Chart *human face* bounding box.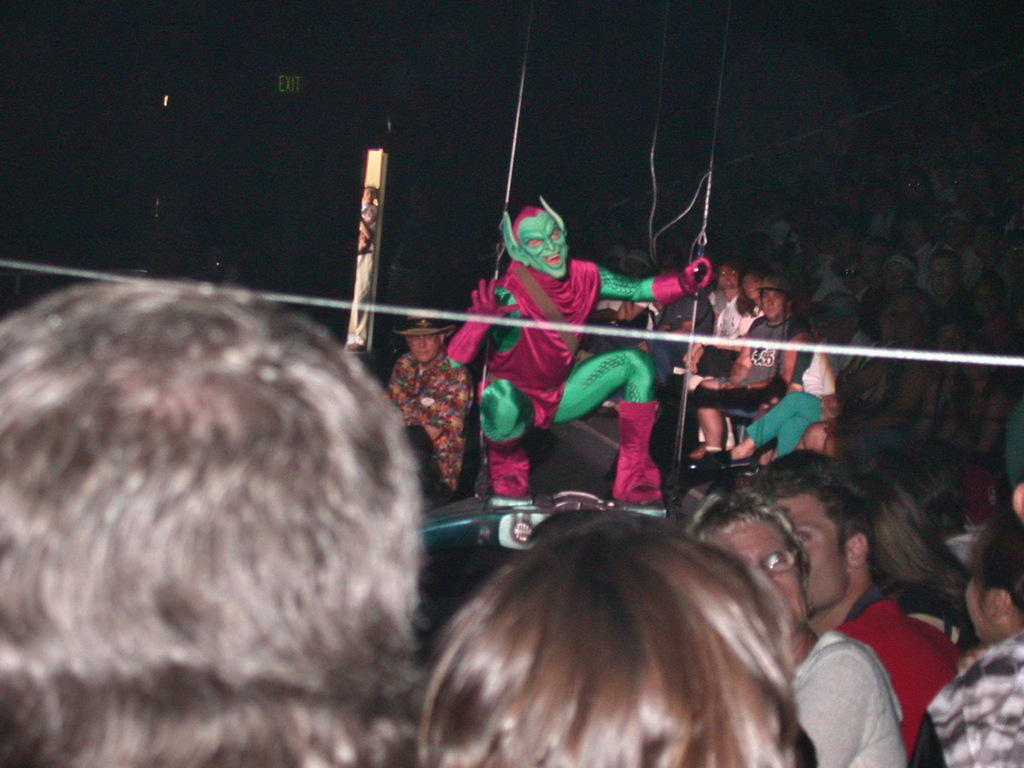
Charted: [x1=807, y1=318, x2=824, y2=342].
